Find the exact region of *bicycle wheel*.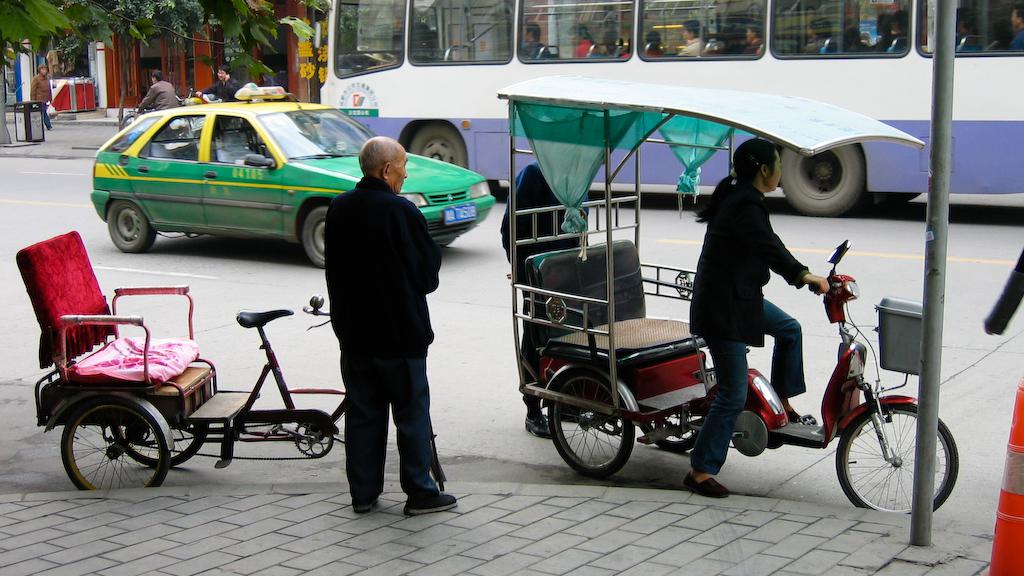
Exact region: <region>833, 400, 957, 515</region>.
